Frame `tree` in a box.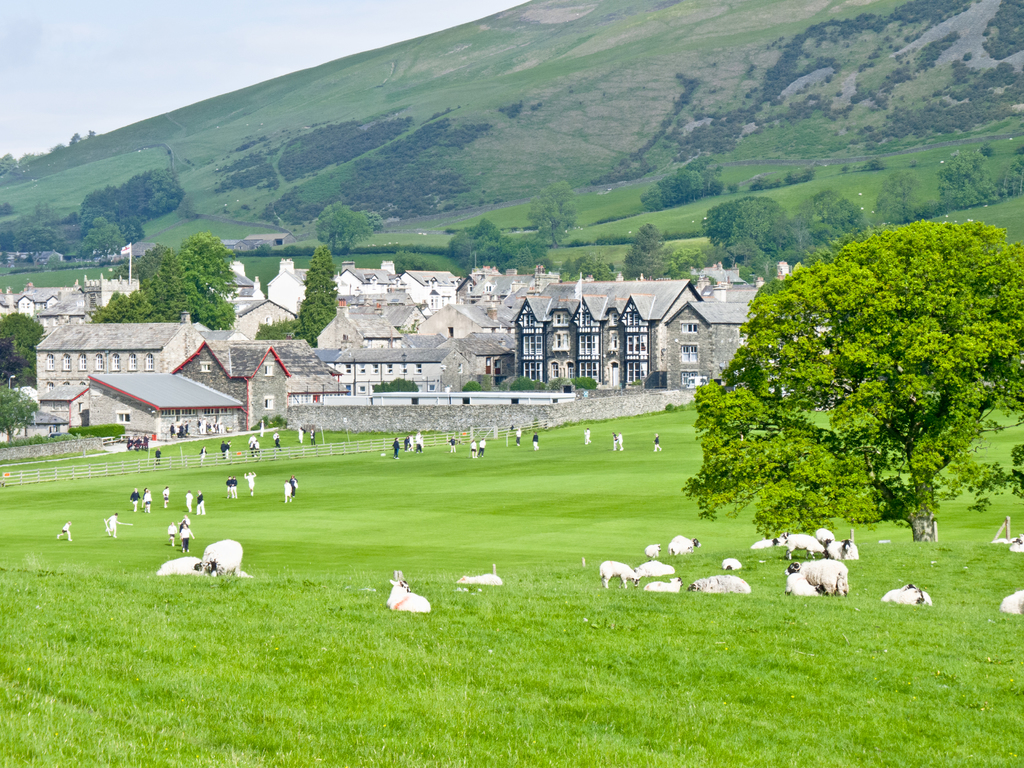
132 234 229 343.
